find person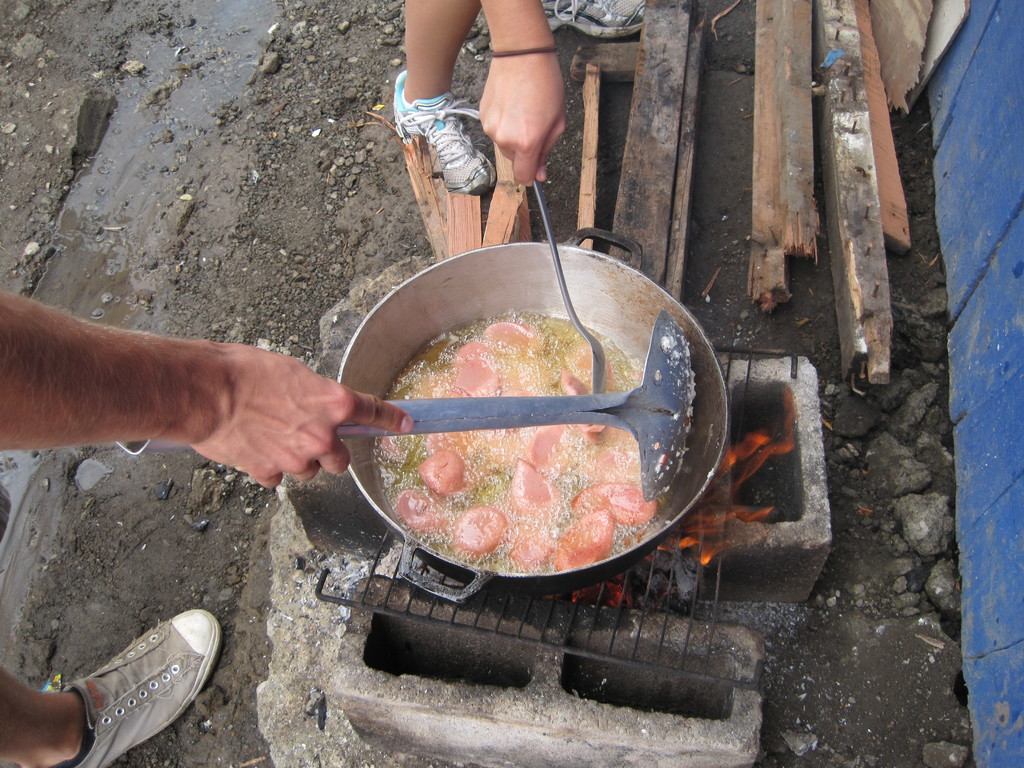
388 0 566 198
